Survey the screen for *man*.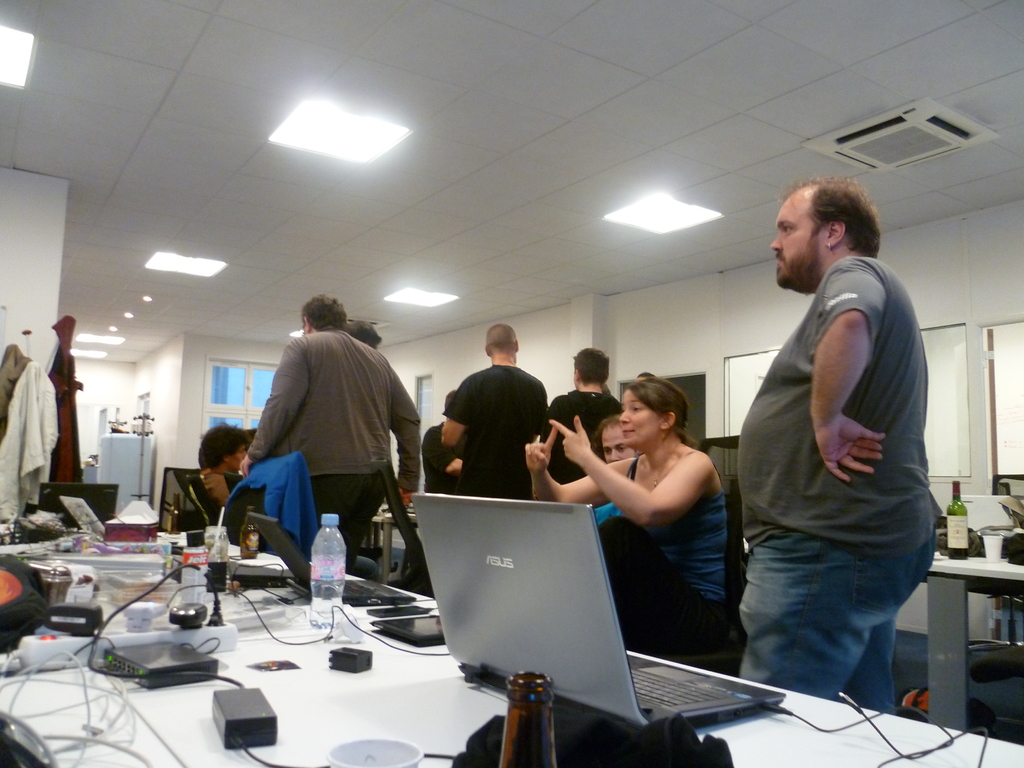
Survey found: crop(240, 294, 422, 559).
